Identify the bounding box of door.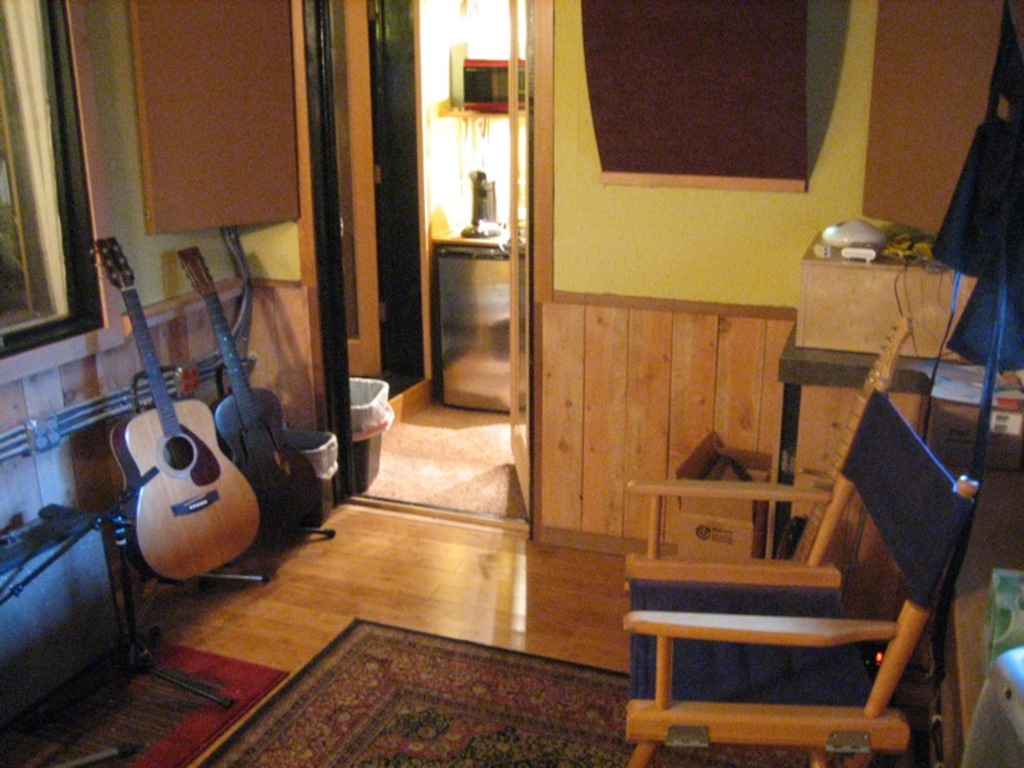
Rect(344, 0, 381, 378).
